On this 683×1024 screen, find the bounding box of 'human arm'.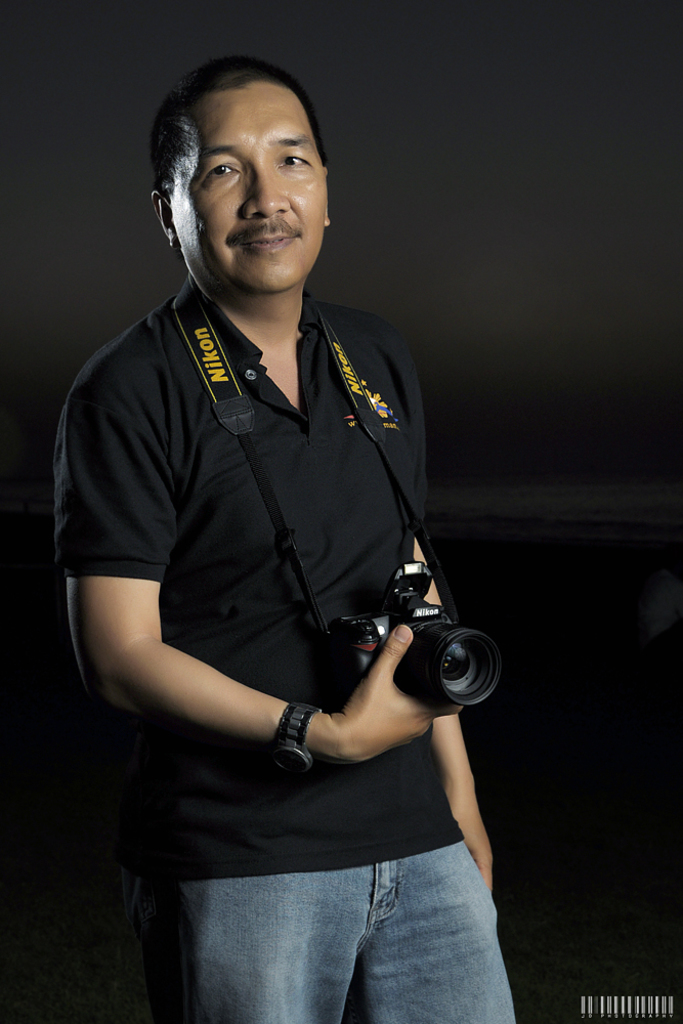
Bounding box: bbox(82, 410, 412, 802).
